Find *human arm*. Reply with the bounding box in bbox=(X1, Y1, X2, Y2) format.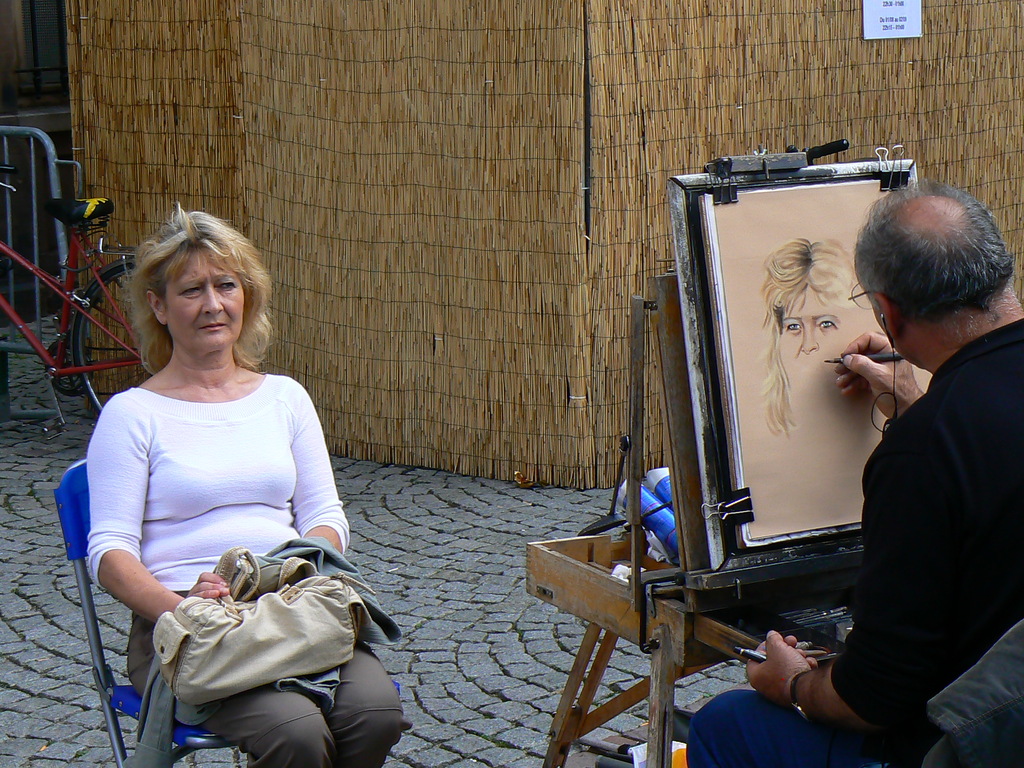
bbox=(735, 414, 957, 746).
